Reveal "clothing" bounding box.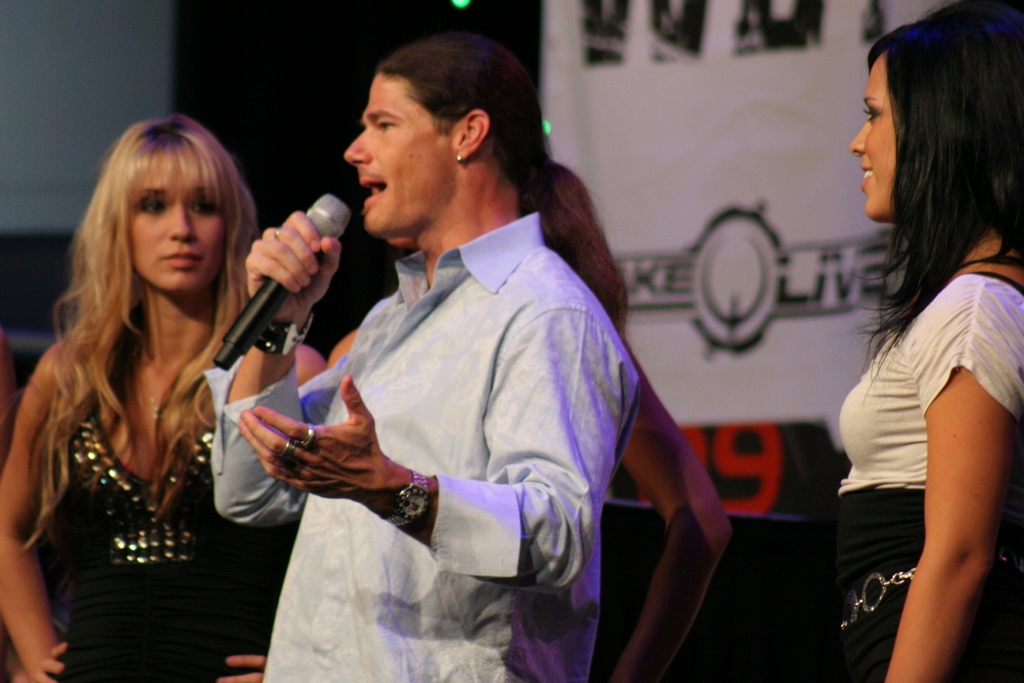
Revealed: (271, 159, 651, 641).
